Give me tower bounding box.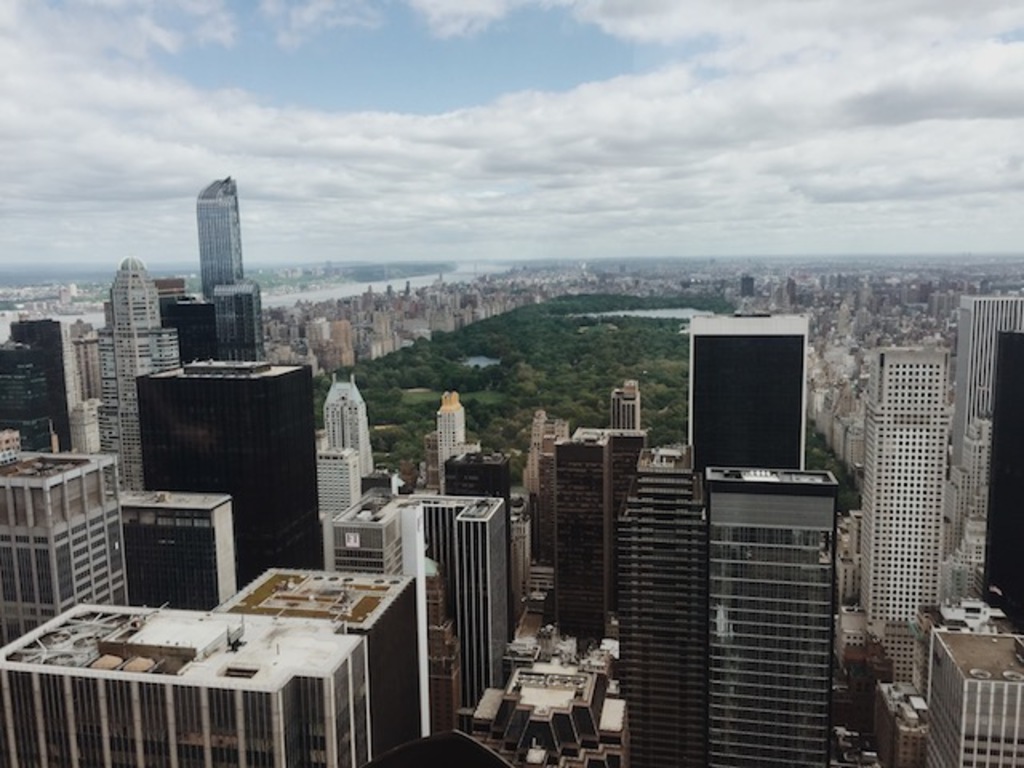
{"x1": 610, "y1": 442, "x2": 712, "y2": 766}.
